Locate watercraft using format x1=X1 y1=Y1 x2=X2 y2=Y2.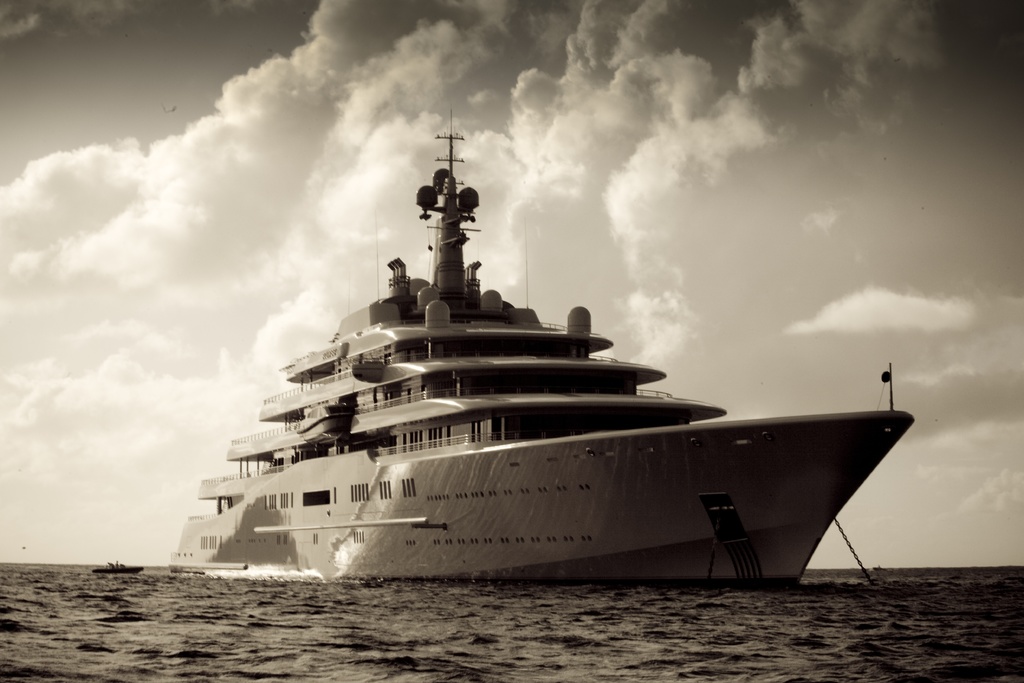
x1=168 y1=110 x2=913 y2=584.
